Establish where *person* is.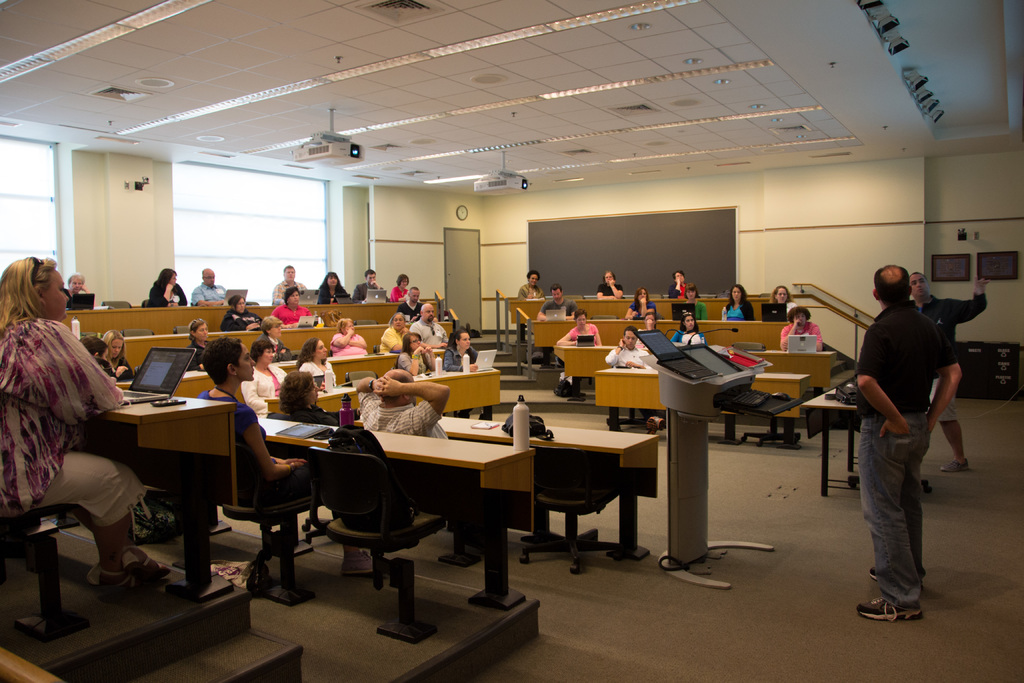
Established at (left=538, top=282, right=579, bottom=320).
